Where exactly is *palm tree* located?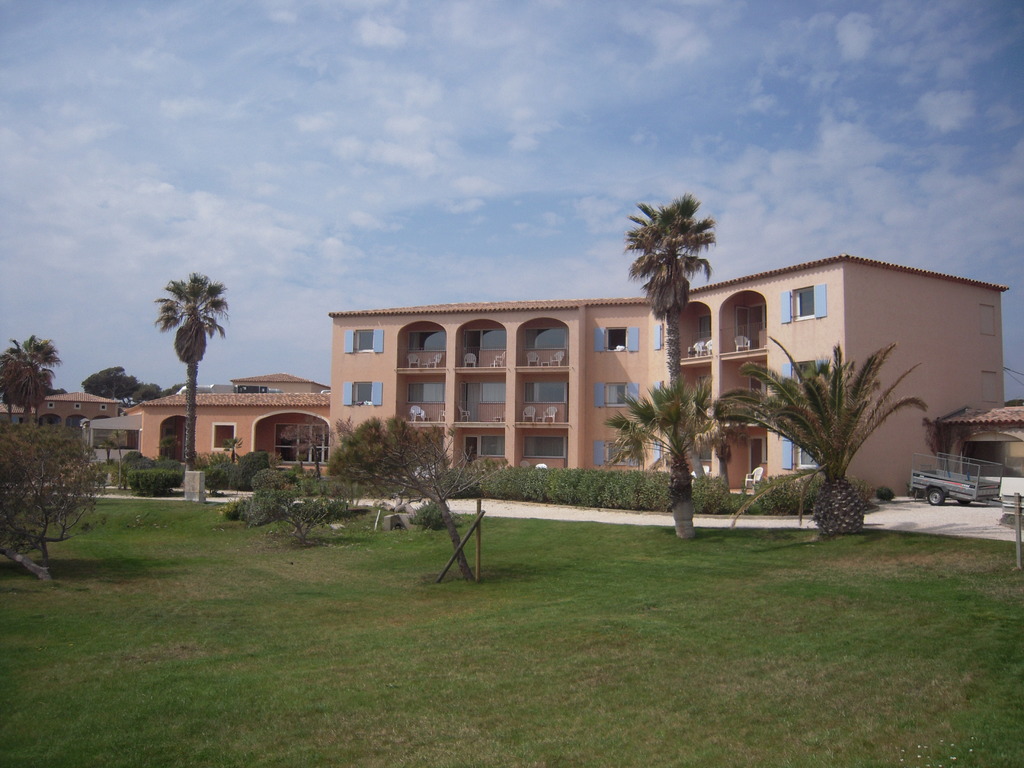
Its bounding box is region(167, 282, 214, 499).
